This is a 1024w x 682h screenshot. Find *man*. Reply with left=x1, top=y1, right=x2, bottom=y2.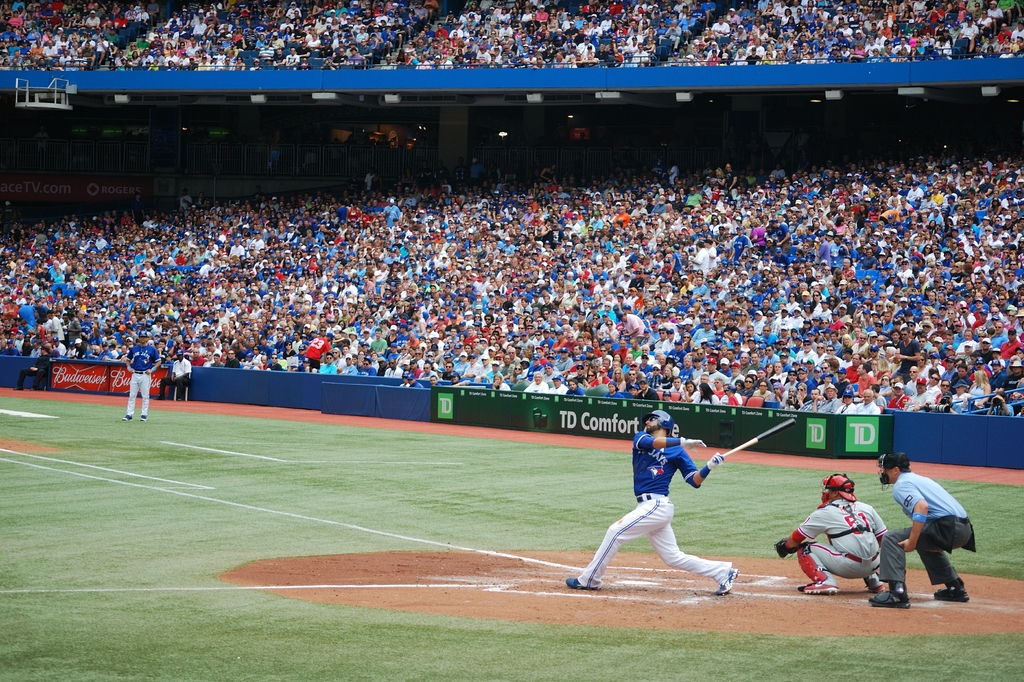
left=729, top=330, right=740, bottom=350.
